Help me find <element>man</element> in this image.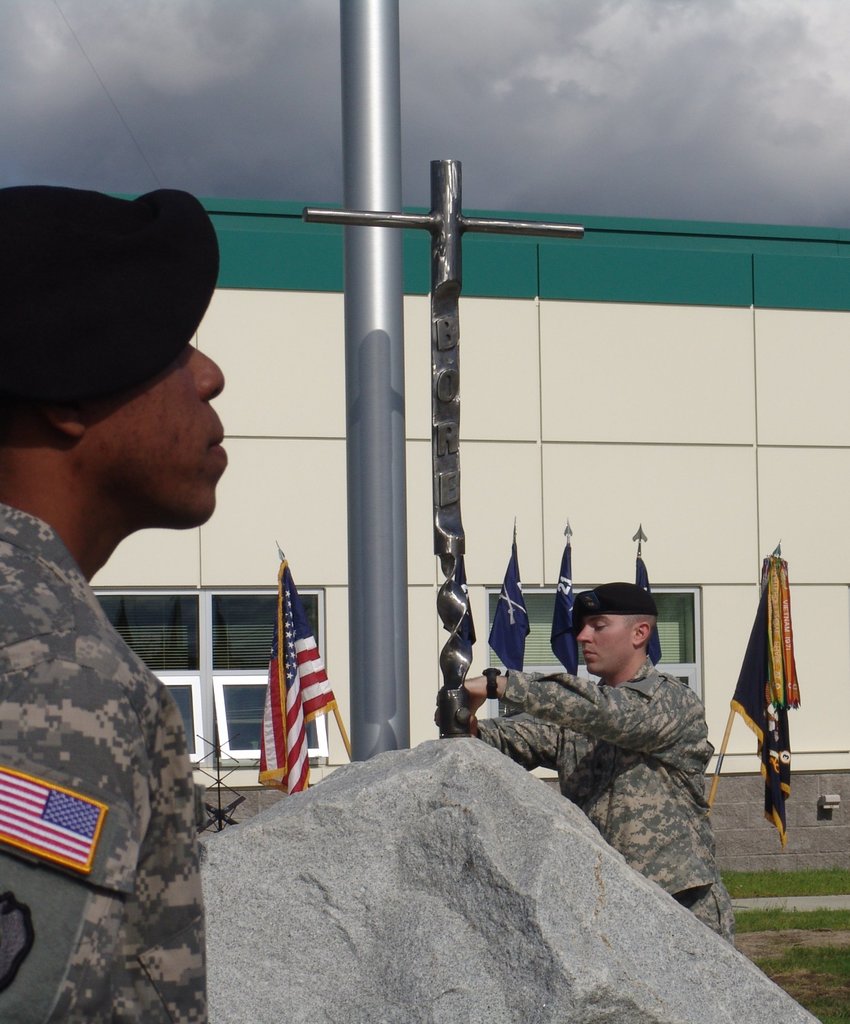
Found it: (0, 182, 232, 1023).
